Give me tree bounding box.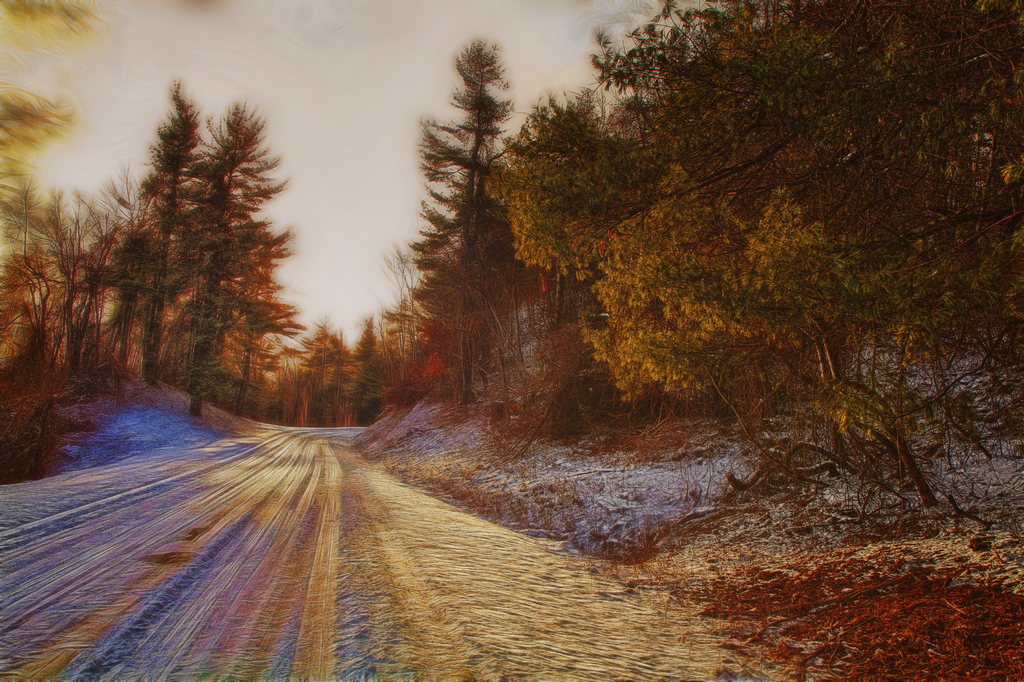
[x1=334, y1=313, x2=392, y2=406].
